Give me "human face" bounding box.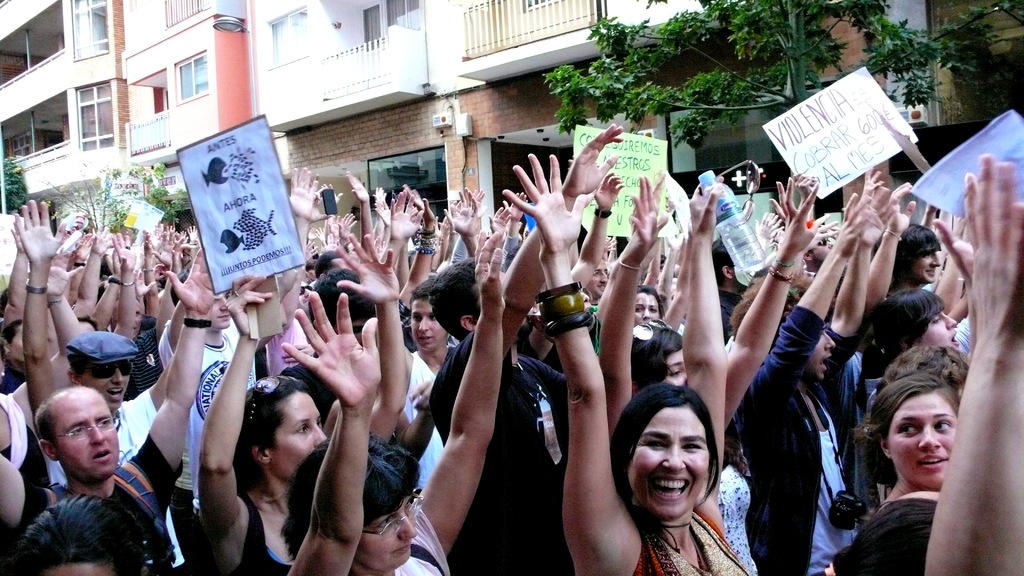
region(806, 240, 834, 268).
